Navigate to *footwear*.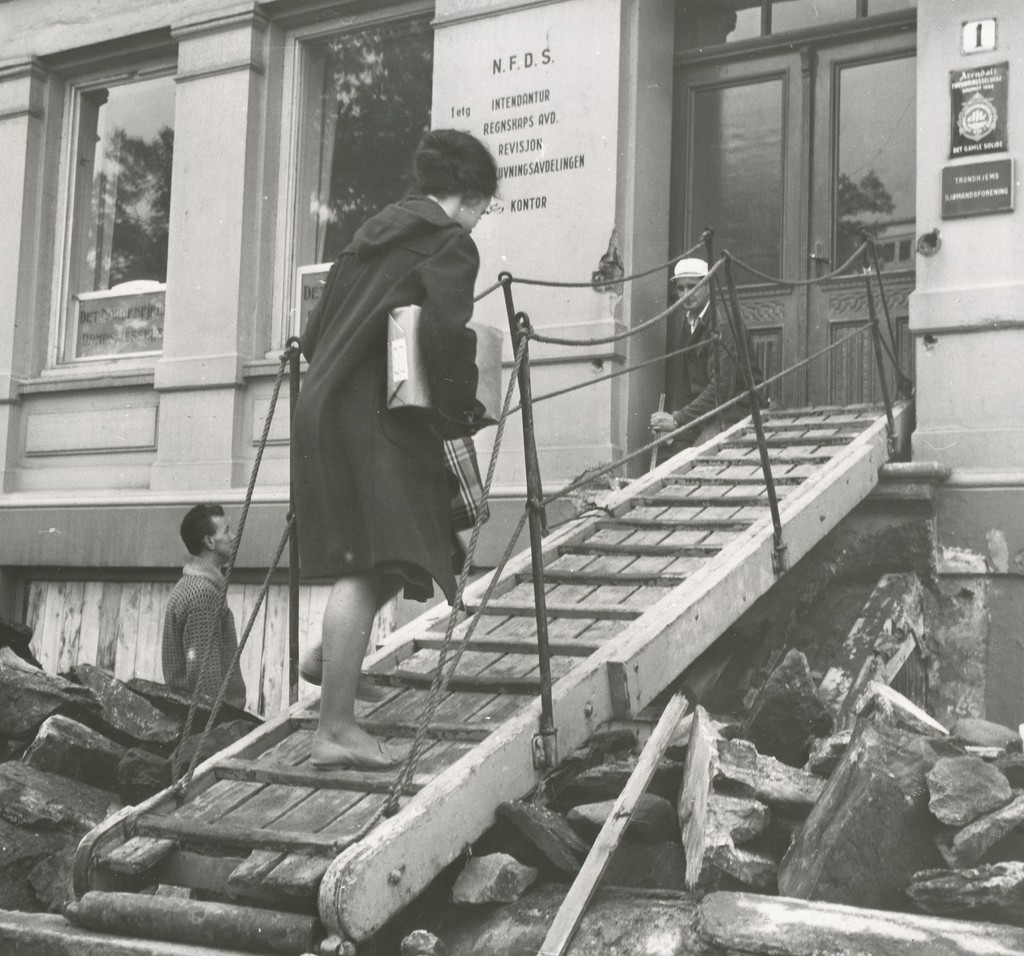
Navigation target: <region>275, 678, 388, 797</region>.
